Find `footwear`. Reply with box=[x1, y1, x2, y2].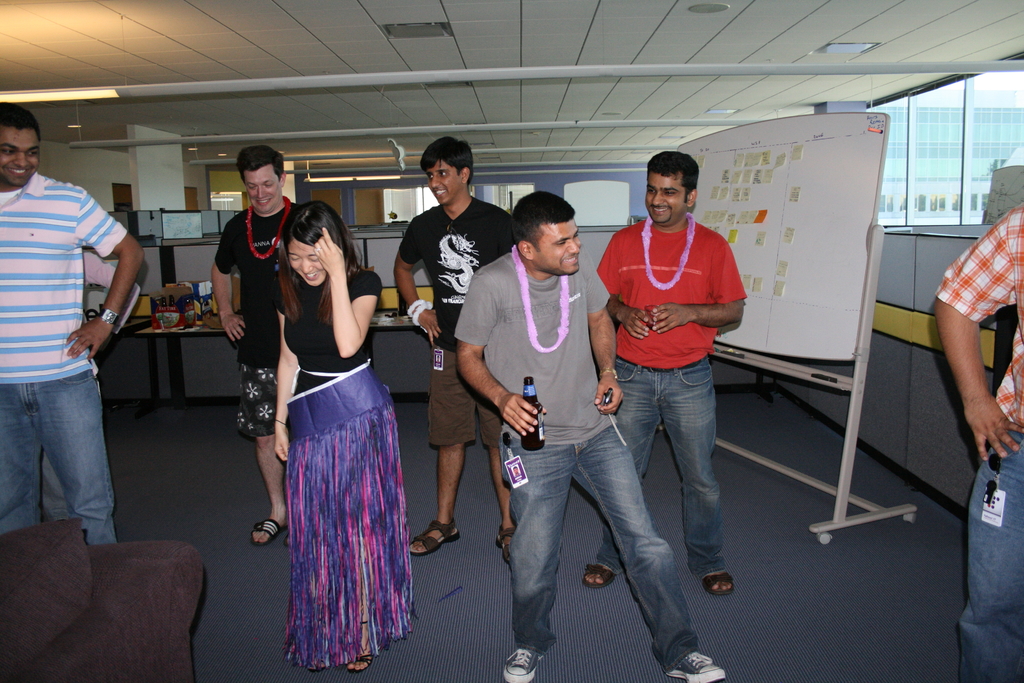
box=[580, 565, 618, 589].
